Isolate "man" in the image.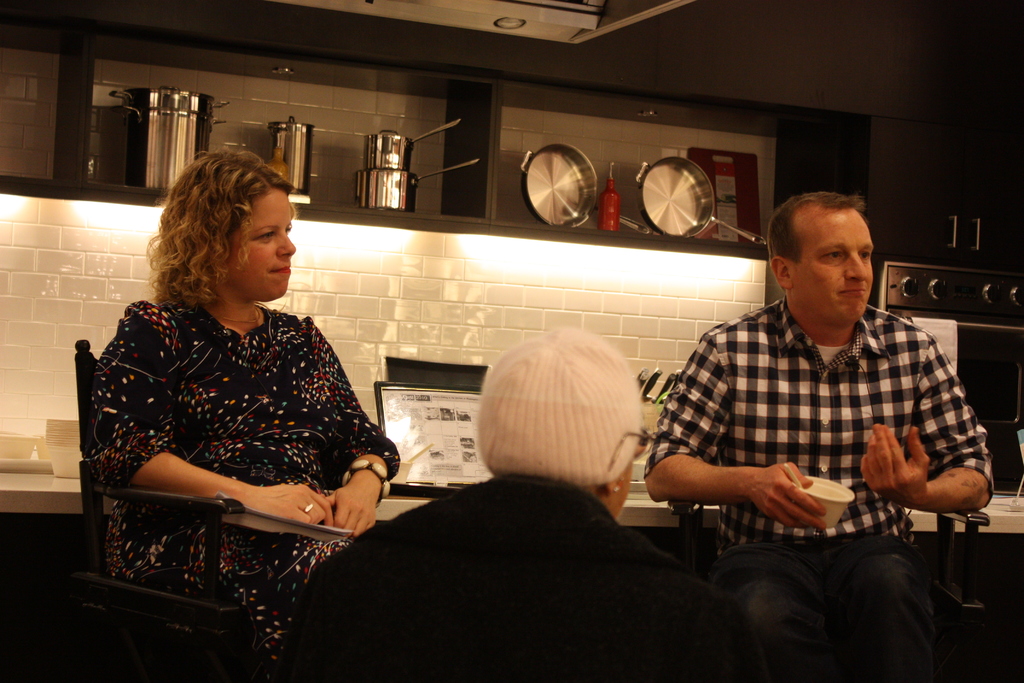
Isolated region: x1=275, y1=331, x2=767, y2=682.
